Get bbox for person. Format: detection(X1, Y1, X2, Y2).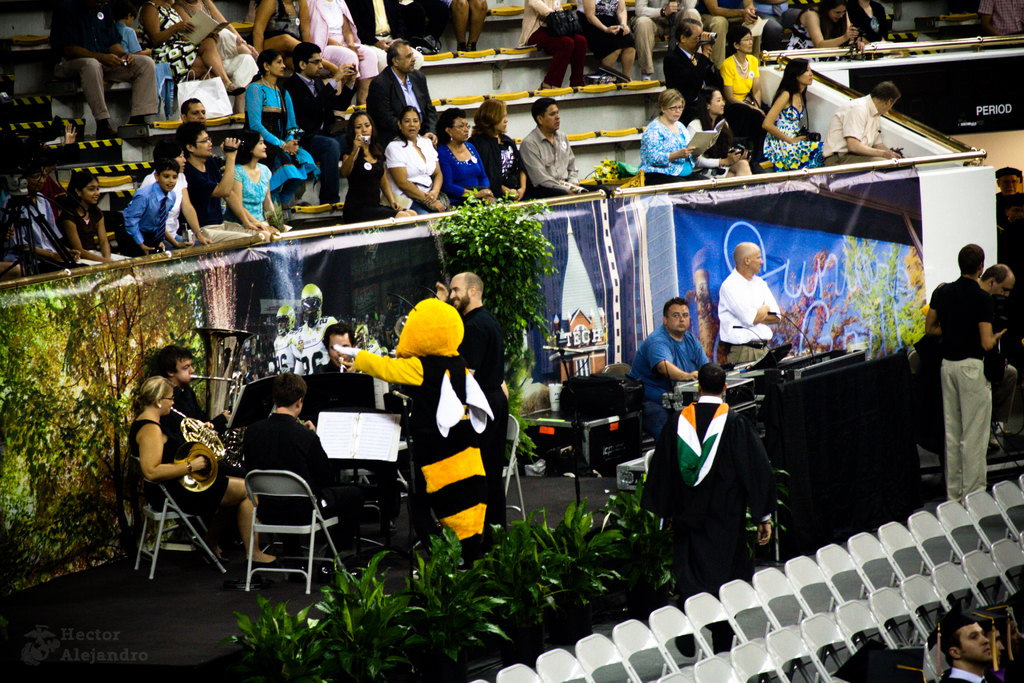
detection(137, 135, 213, 248).
